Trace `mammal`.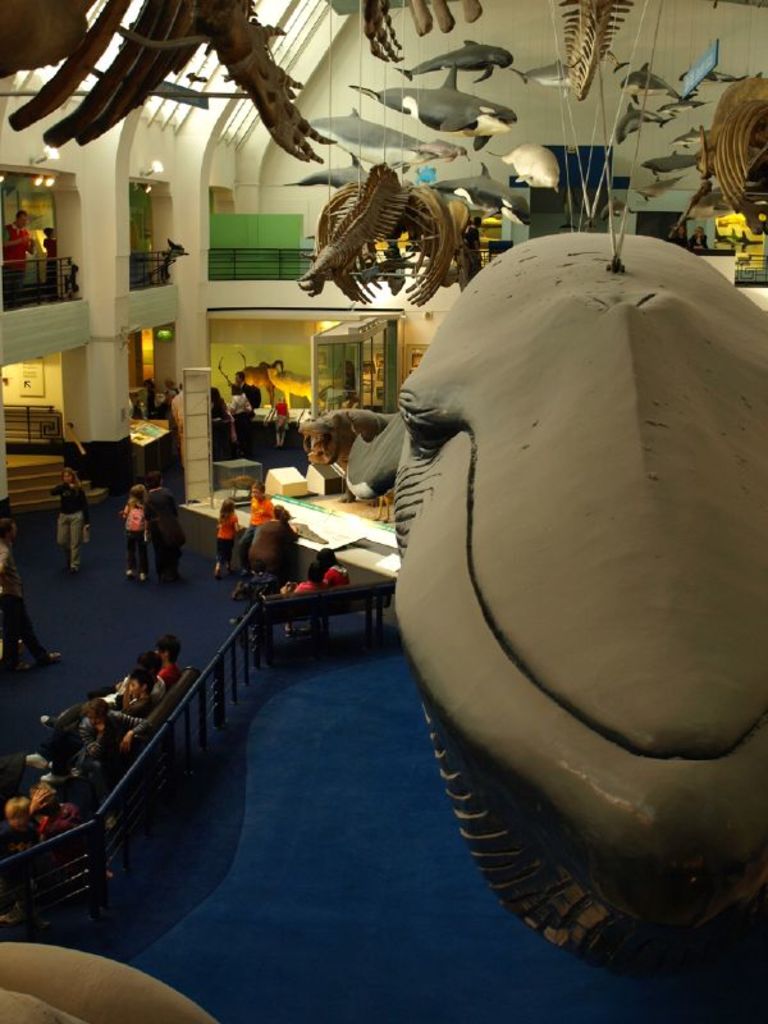
Traced to bbox=(0, 206, 33, 314).
